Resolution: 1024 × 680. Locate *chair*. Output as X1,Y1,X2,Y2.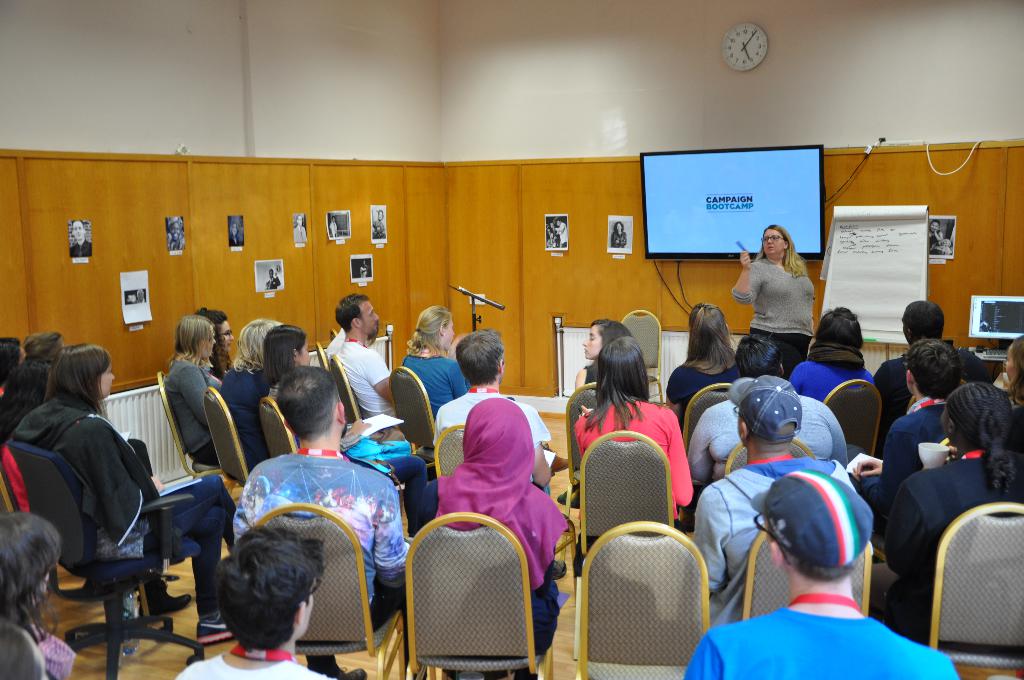
736,523,875,623.
